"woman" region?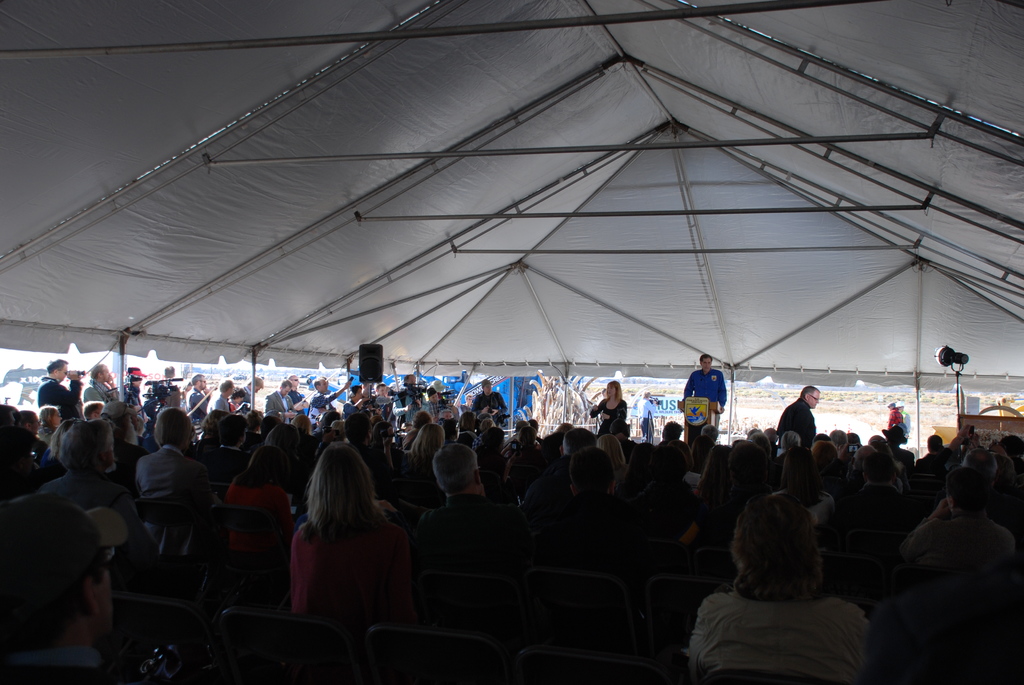
{"left": 237, "top": 436, "right": 397, "bottom": 635}
